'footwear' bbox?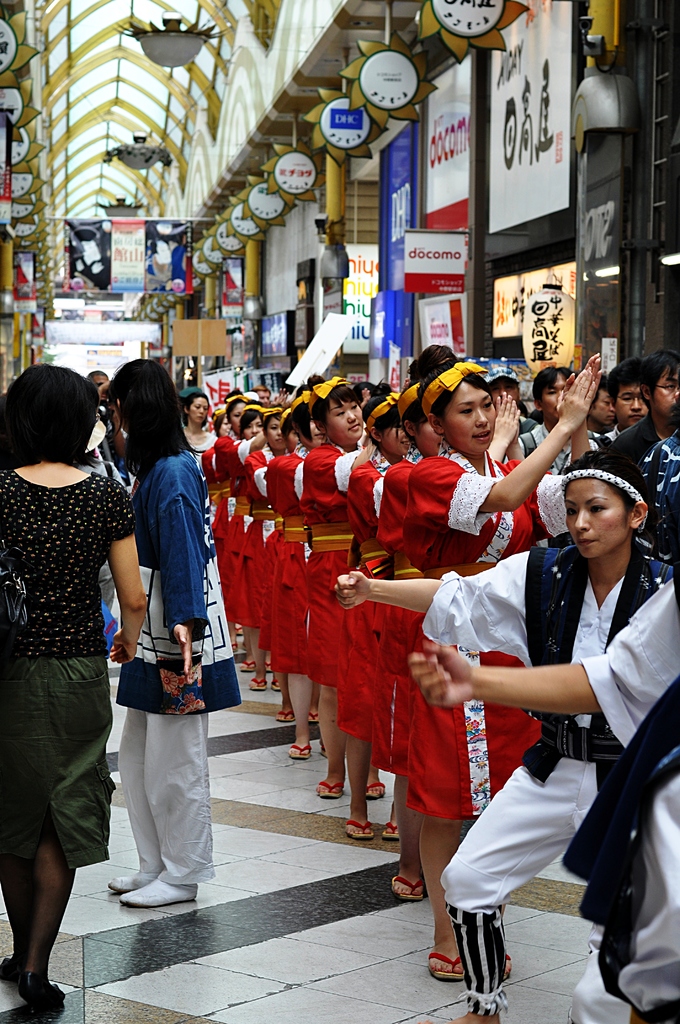
<bbox>502, 952, 514, 987</bbox>
